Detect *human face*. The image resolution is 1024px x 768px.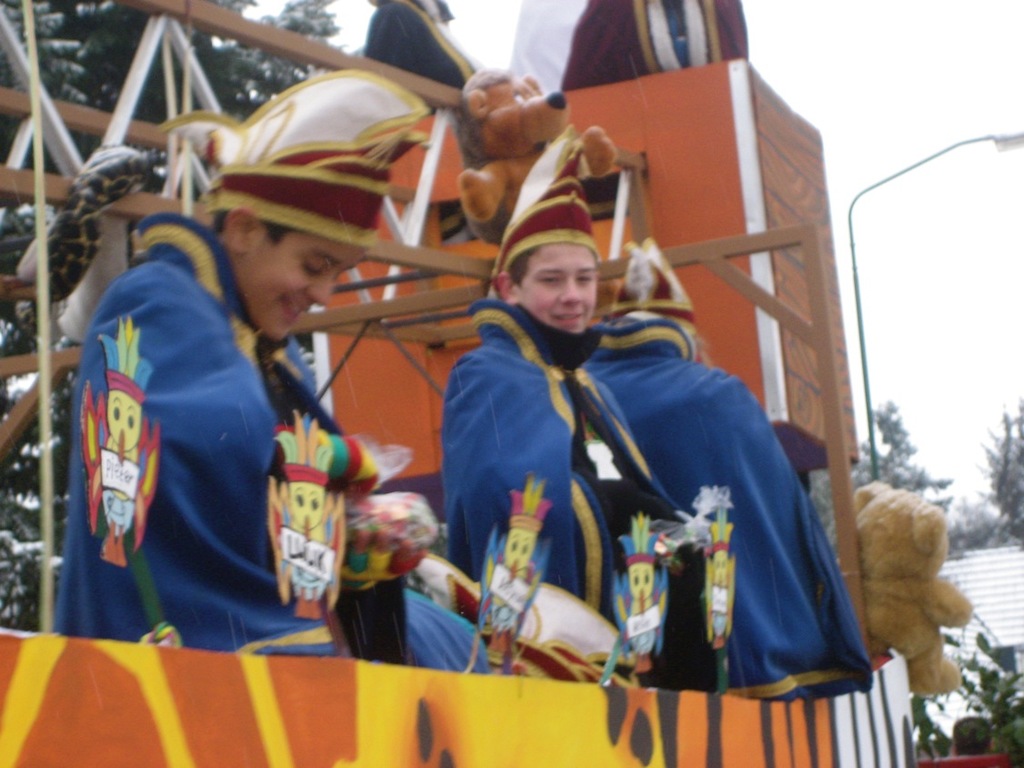
(245, 220, 358, 344).
